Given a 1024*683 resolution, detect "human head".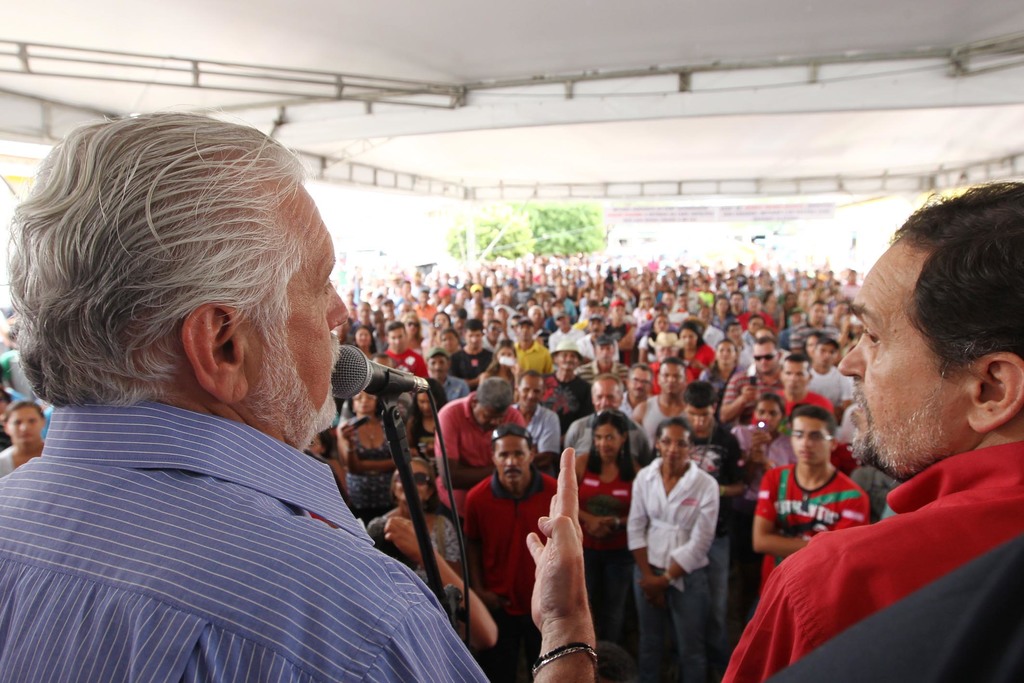
843,177,1023,484.
